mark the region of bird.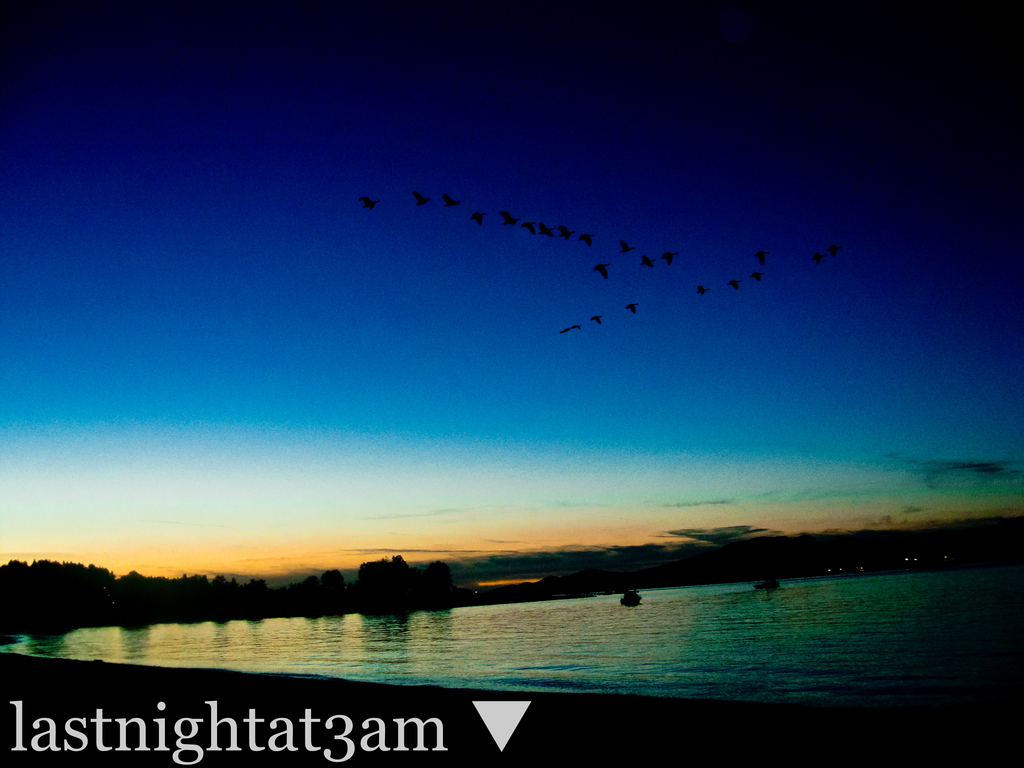
Region: box(442, 188, 464, 207).
